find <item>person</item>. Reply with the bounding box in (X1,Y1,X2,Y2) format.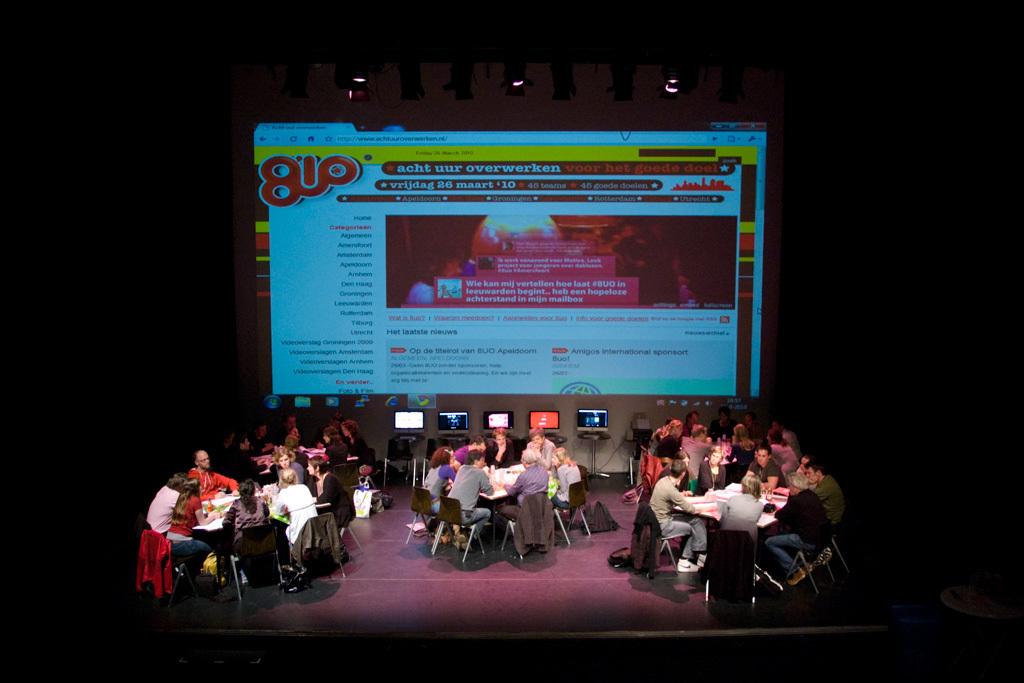
(331,416,355,439).
